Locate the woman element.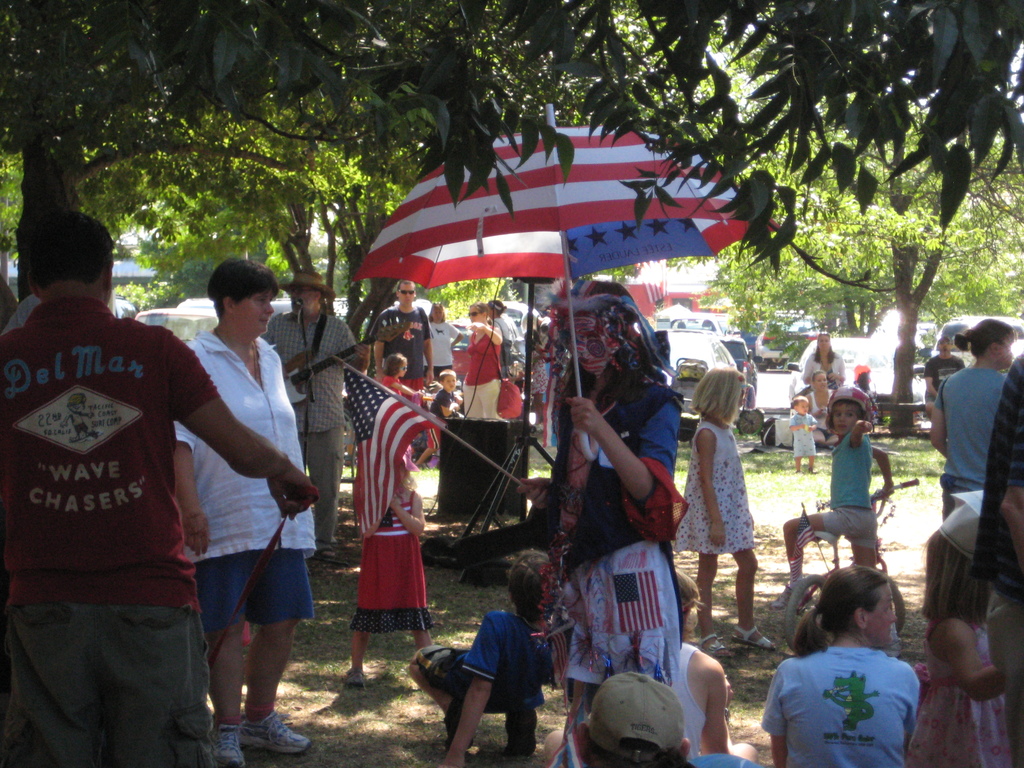
Element bbox: region(428, 300, 463, 388).
